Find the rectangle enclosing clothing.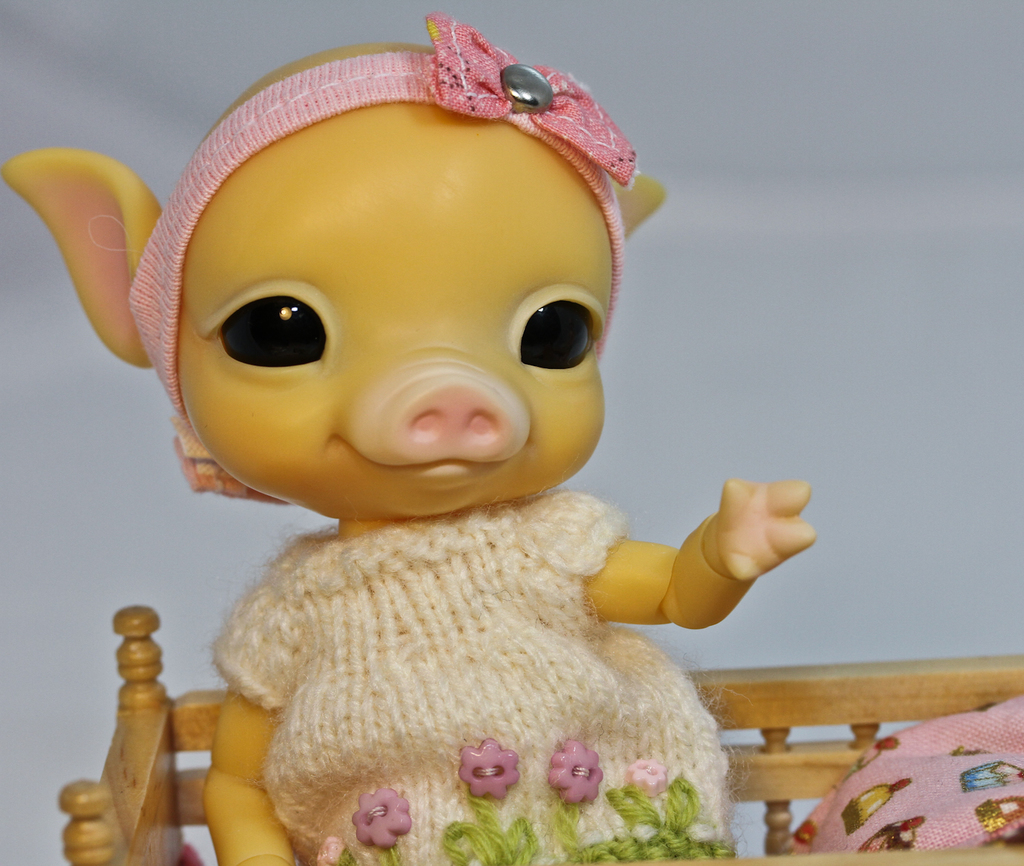
BBox(105, 453, 815, 863).
